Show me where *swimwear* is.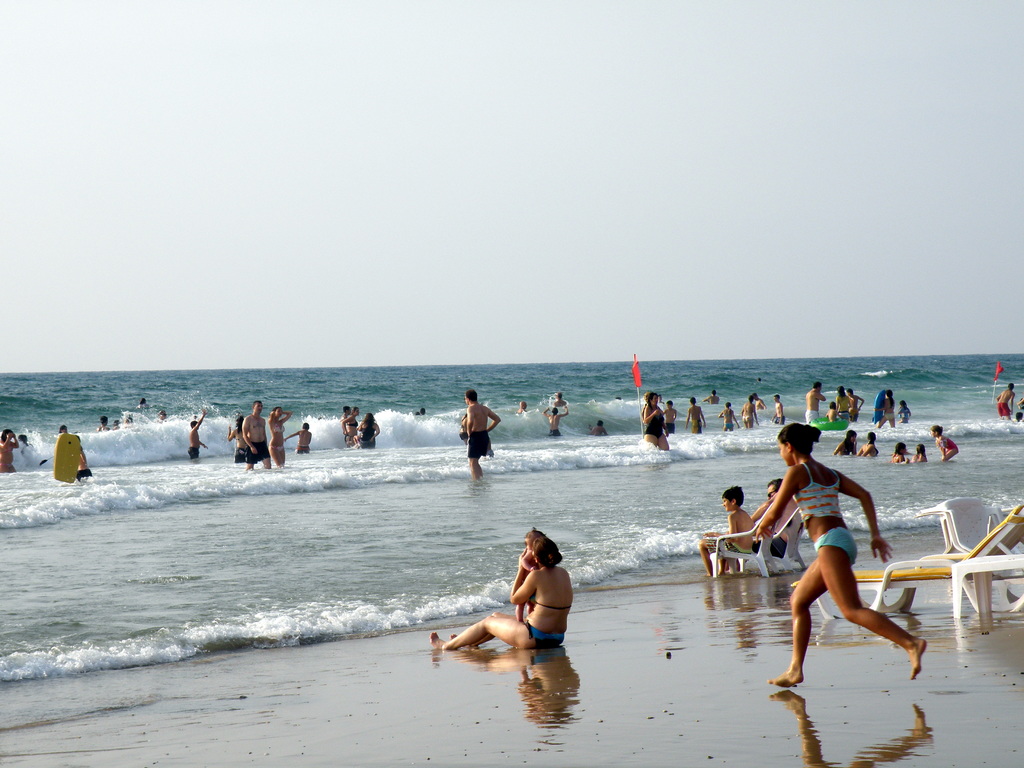
*swimwear* is at 755, 524, 794, 560.
